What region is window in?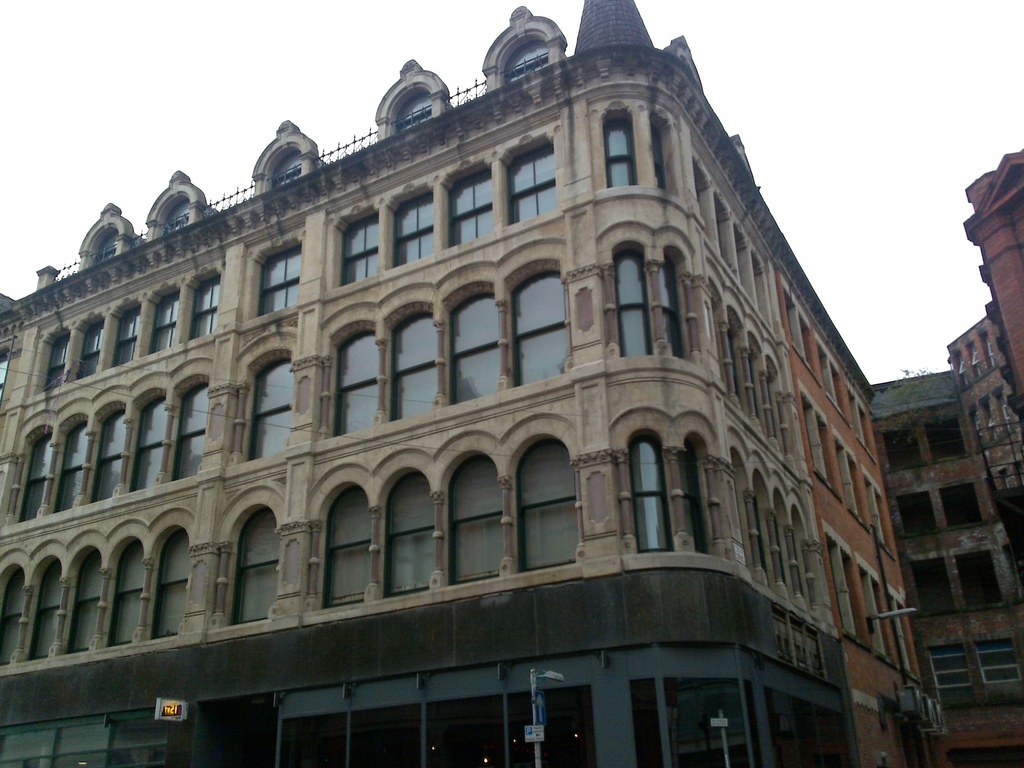
<region>520, 438, 584, 570</region>.
